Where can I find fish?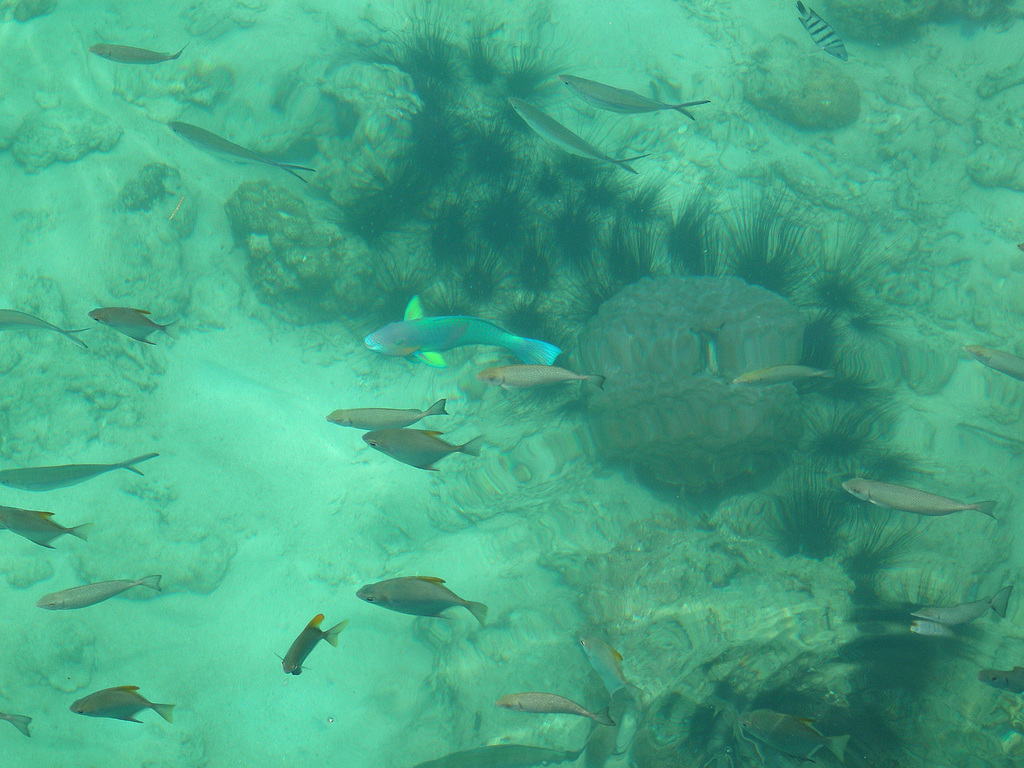
You can find it at BBox(581, 634, 646, 702).
